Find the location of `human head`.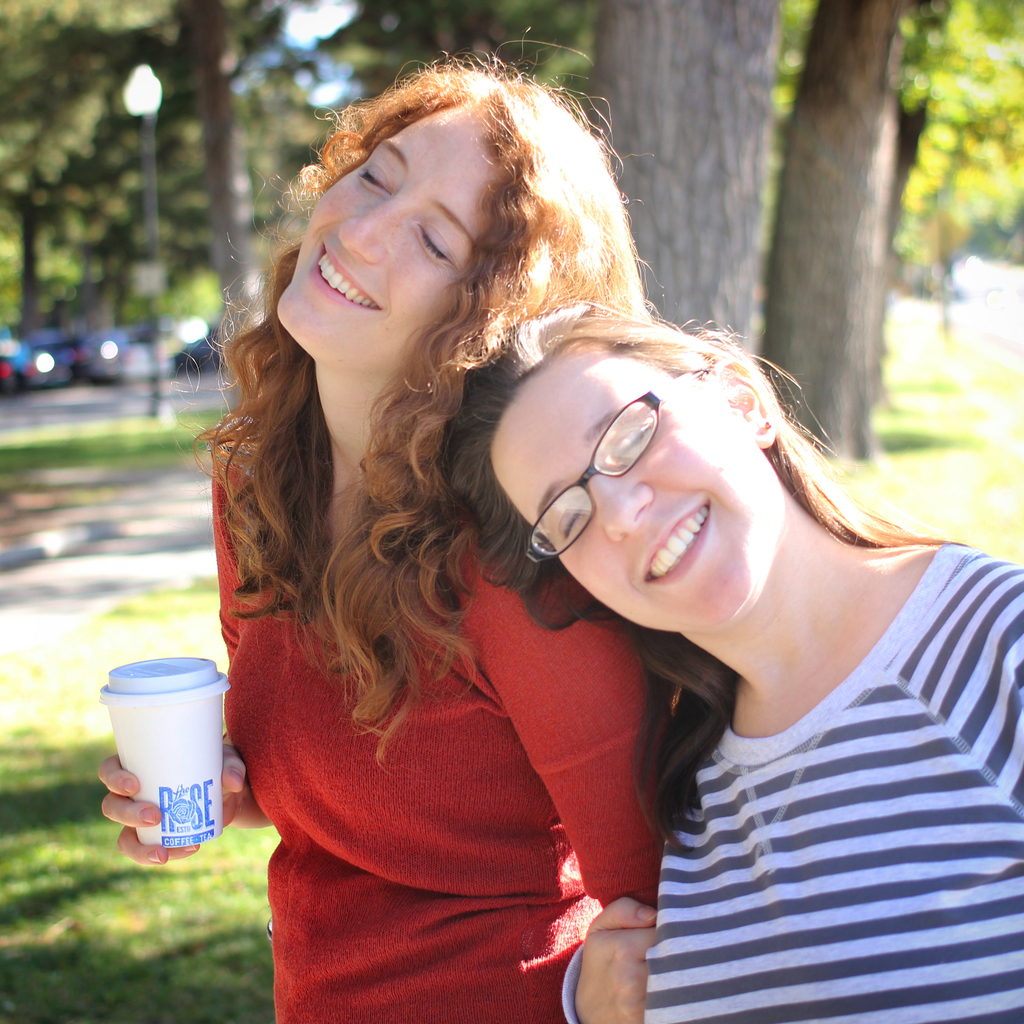
Location: (467,305,786,624).
